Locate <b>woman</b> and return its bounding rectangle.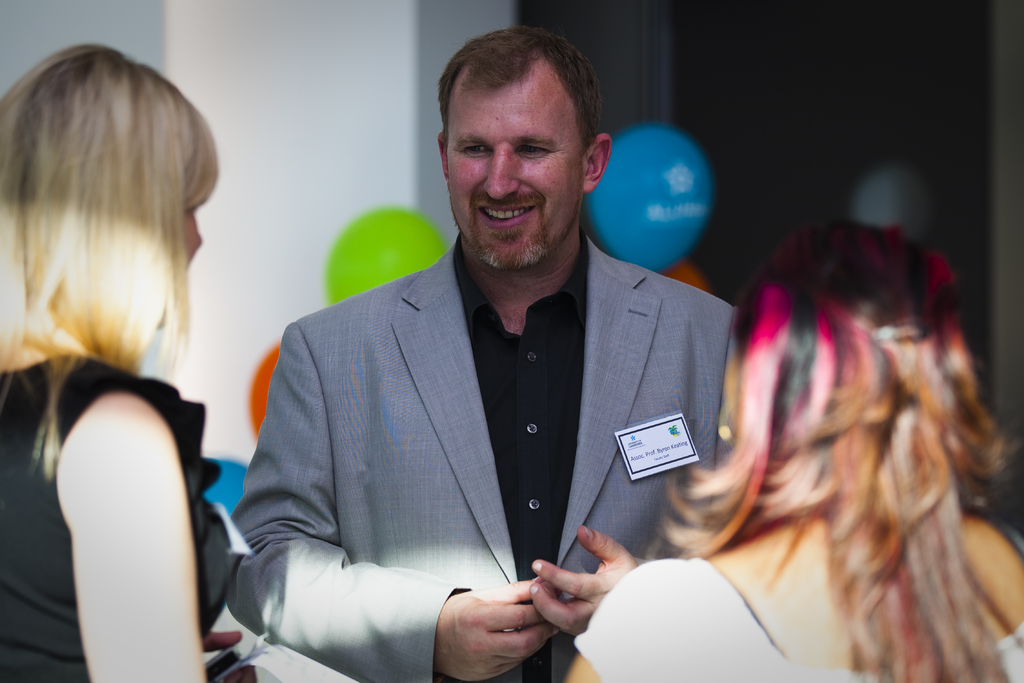
(left=0, top=42, right=273, bottom=682).
